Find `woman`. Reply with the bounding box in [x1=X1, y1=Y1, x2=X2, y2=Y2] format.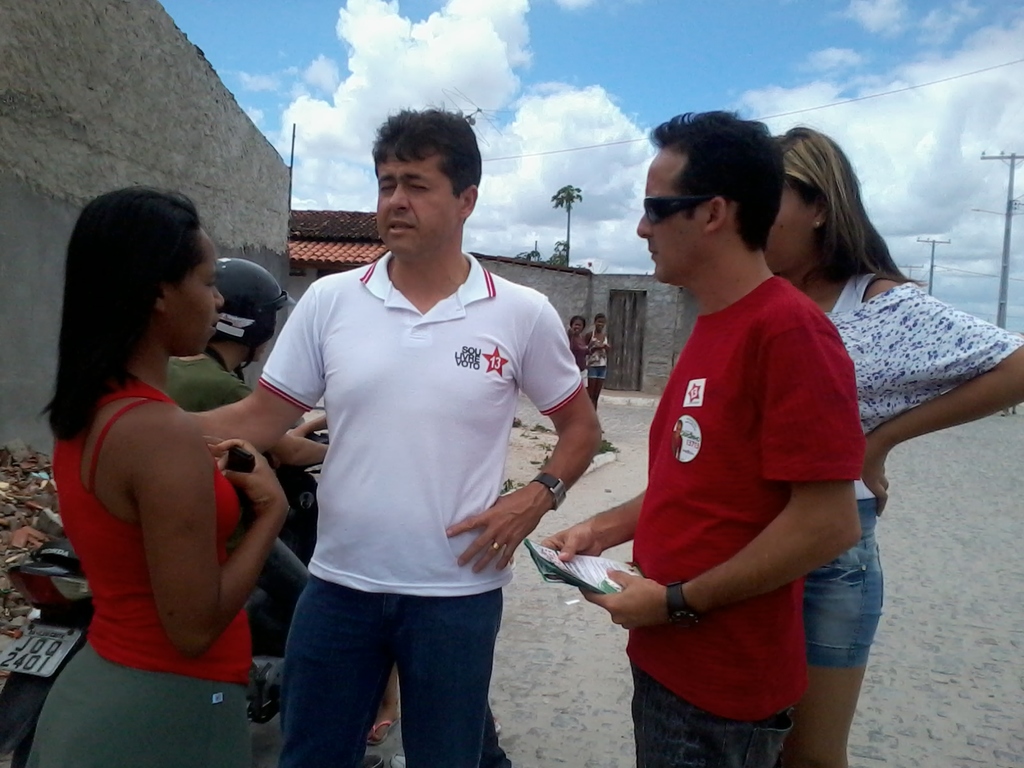
[x1=27, y1=188, x2=289, y2=765].
